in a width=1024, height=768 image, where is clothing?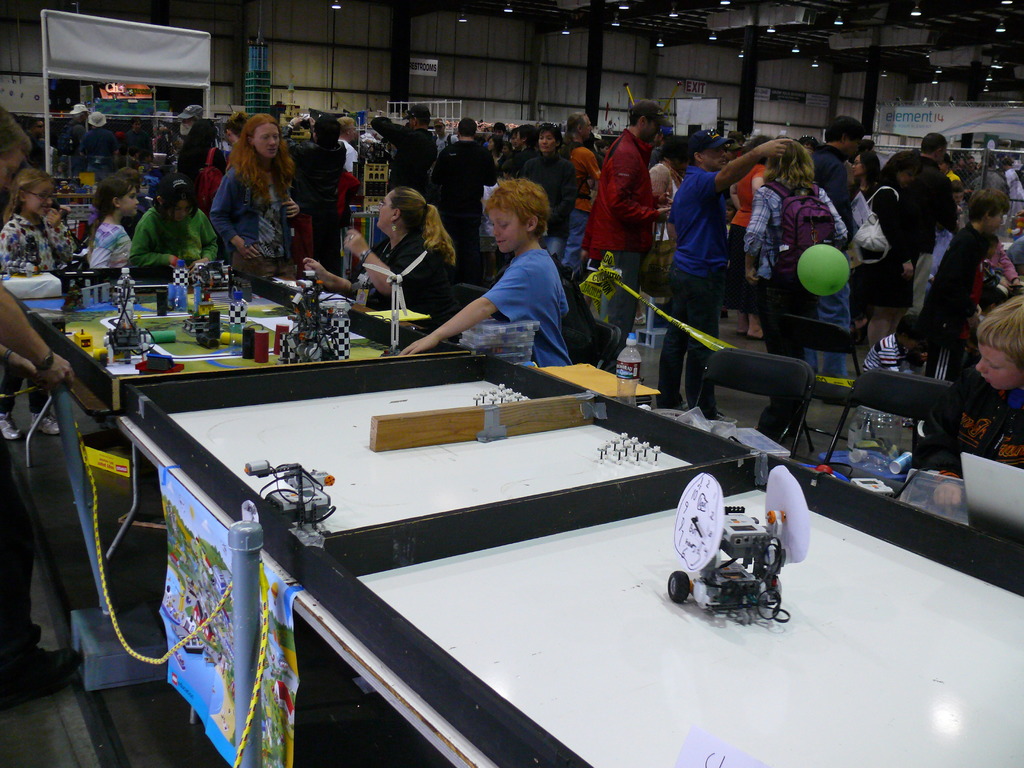
(668, 168, 727, 274).
